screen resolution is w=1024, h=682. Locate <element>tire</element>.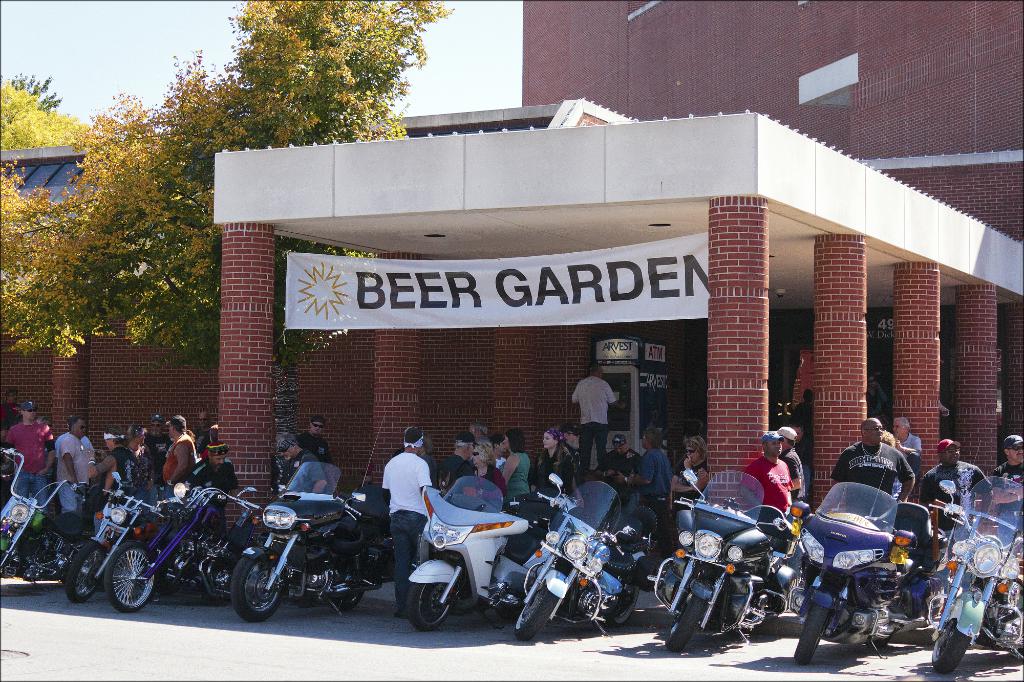
x1=933, y1=619, x2=972, y2=674.
